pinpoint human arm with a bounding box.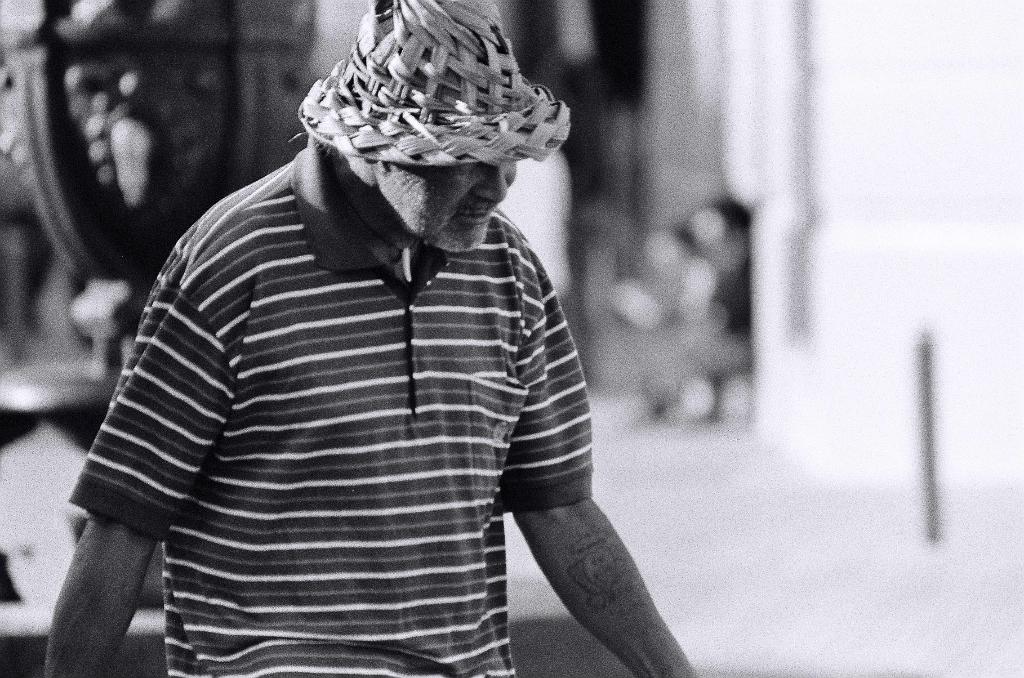
bbox=(508, 280, 698, 677).
